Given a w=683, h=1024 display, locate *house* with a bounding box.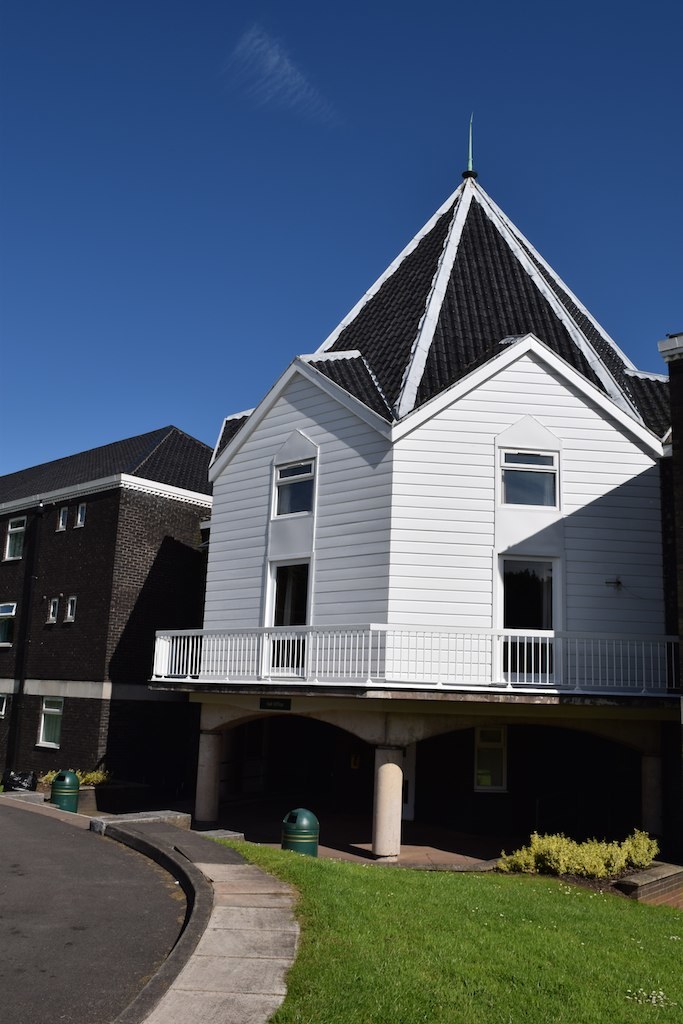
Located: bbox(172, 203, 651, 789).
